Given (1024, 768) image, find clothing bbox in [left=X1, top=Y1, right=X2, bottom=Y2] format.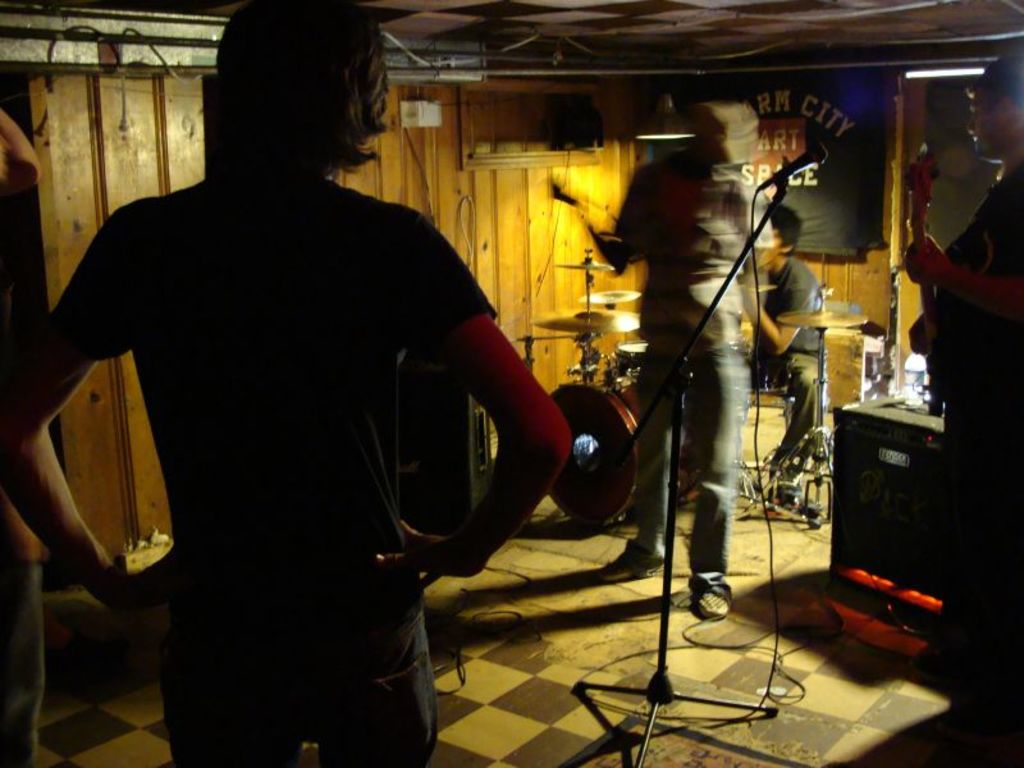
[left=61, top=131, right=553, bottom=703].
